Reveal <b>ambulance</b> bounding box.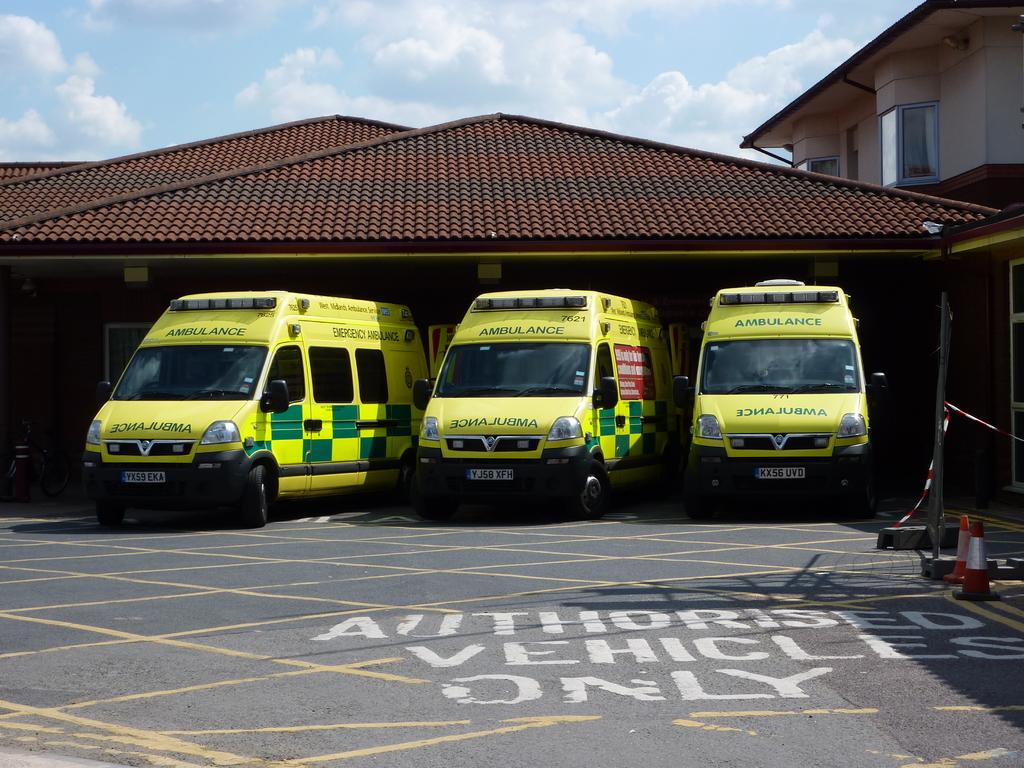
Revealed: [410,286,682,519].
